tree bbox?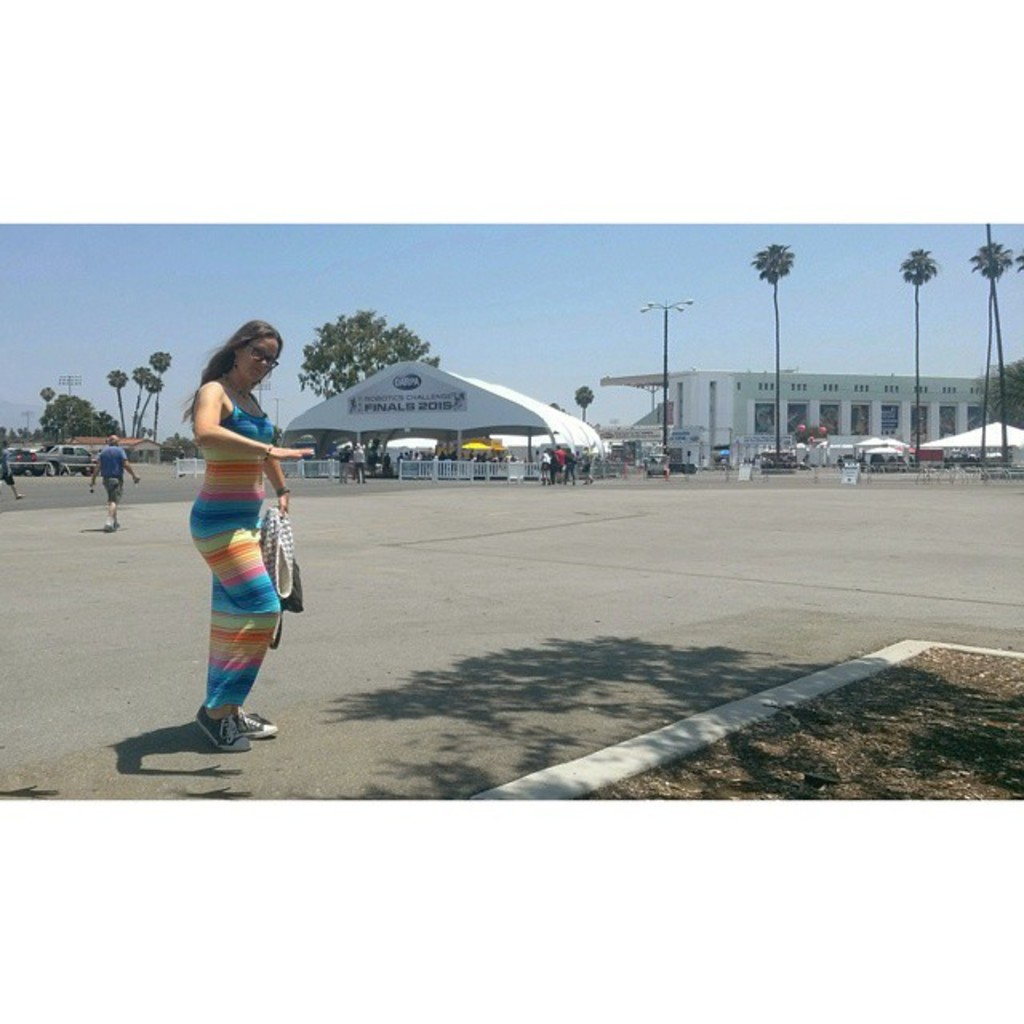
x1=283 y1=309 x2=422 y2=403
